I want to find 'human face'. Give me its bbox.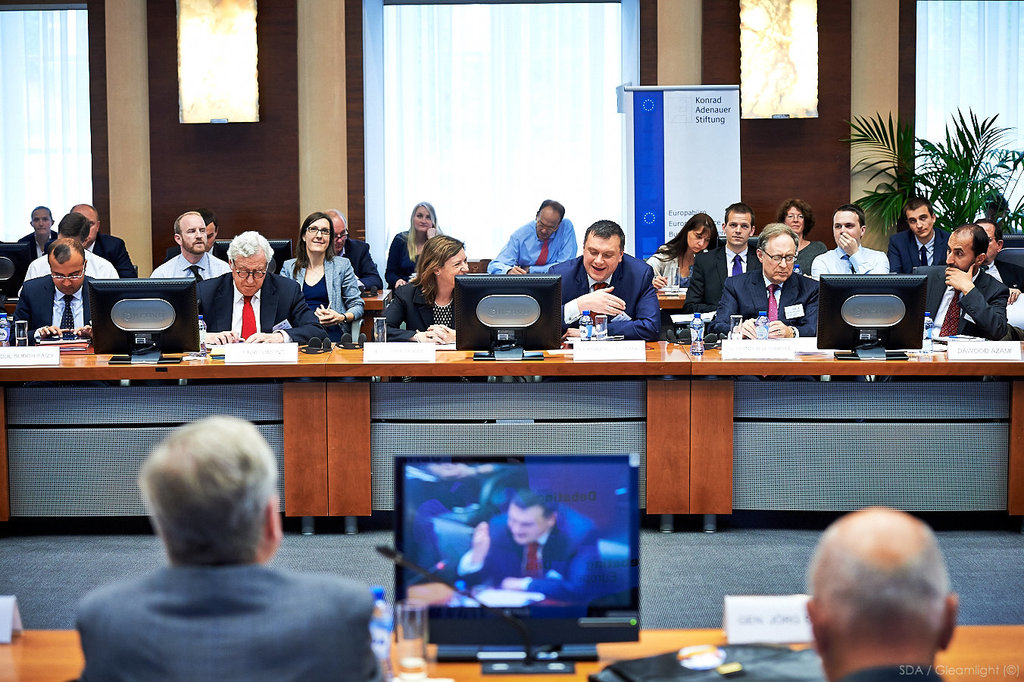
(left=683, top=228, right=712, bottom=253).
